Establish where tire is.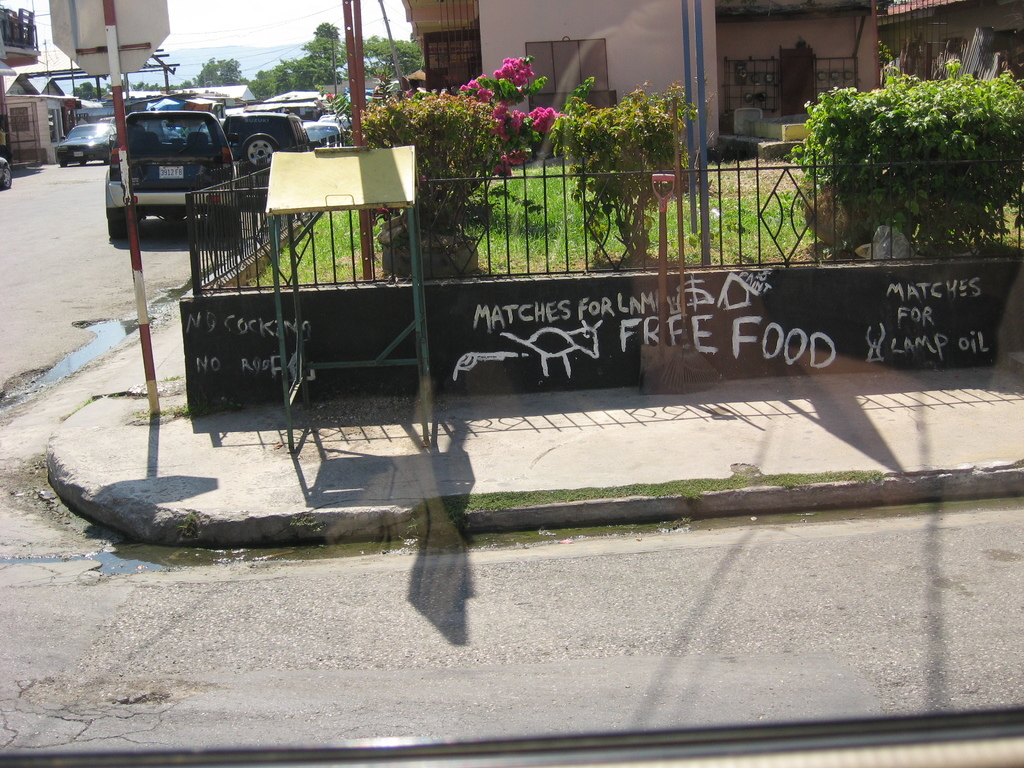
Established at crop(79, 159, 90, 167).
